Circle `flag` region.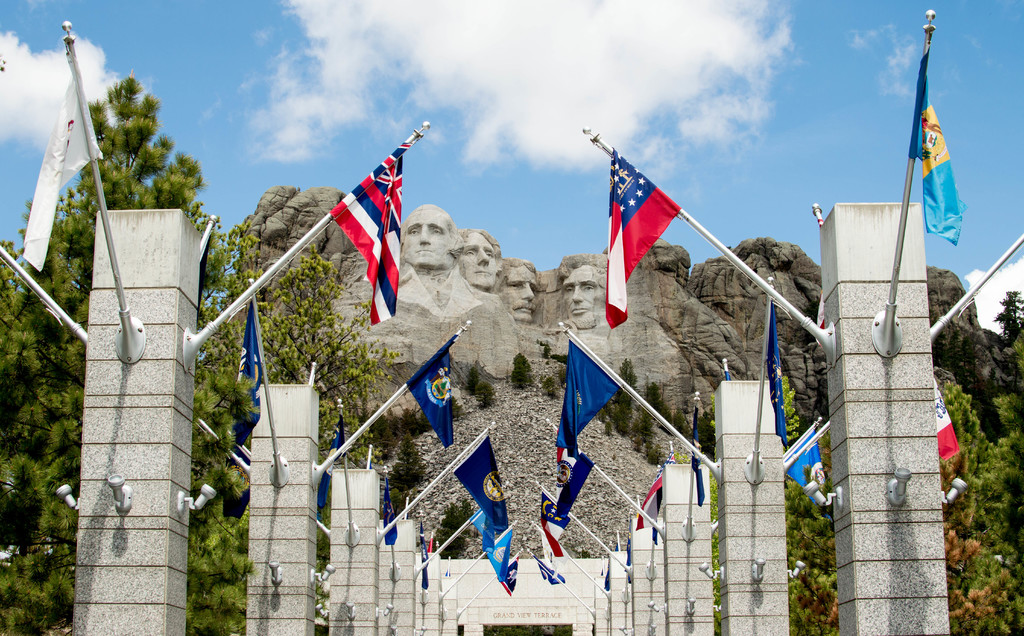
Region: <bbox>232, 295, 257, 444</bbox>.
